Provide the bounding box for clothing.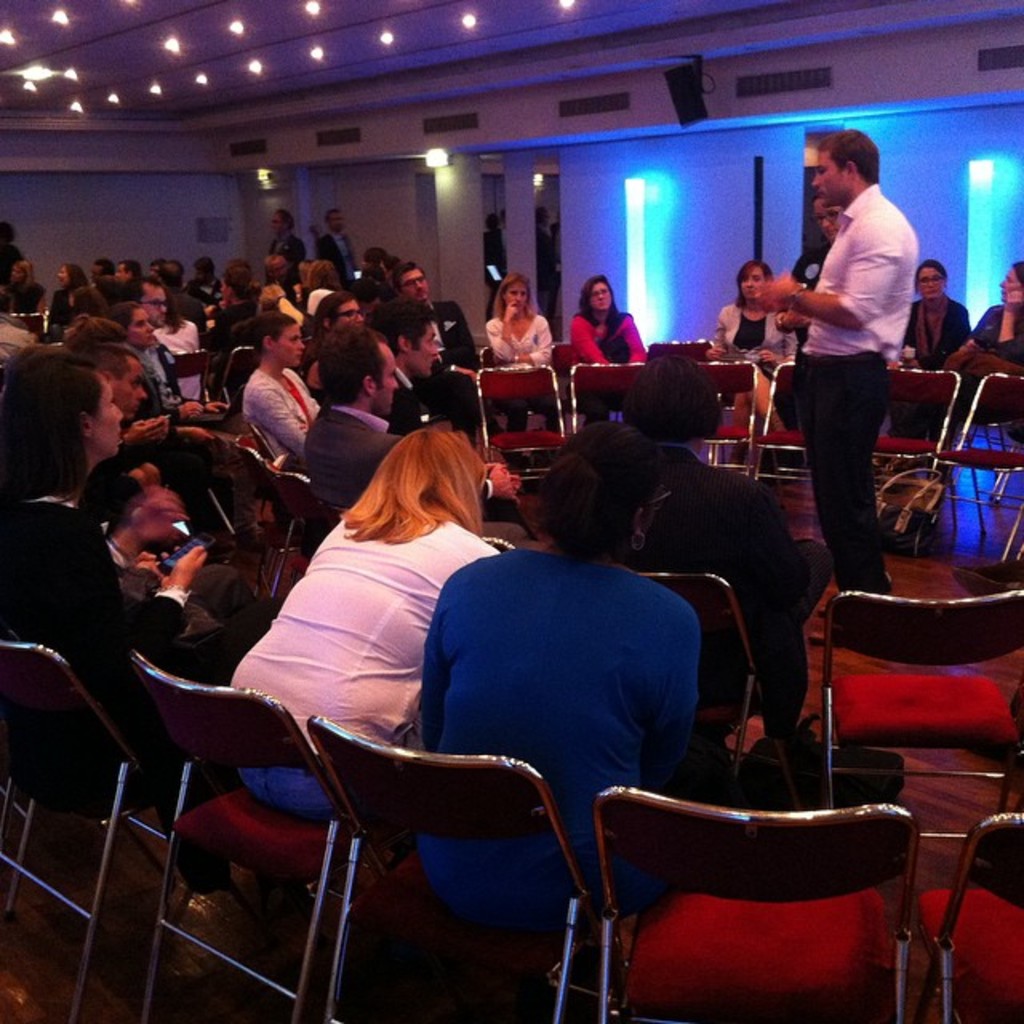
[394,355,442,432].
